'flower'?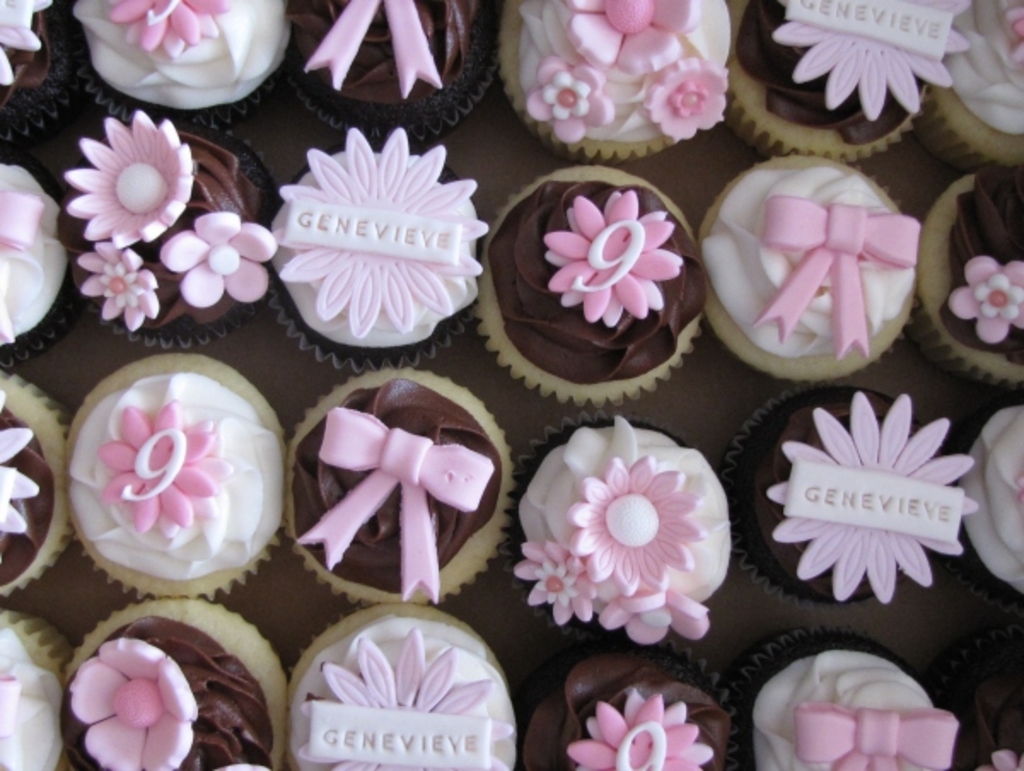
x1=637 y1=58 x2=730 y2=145
